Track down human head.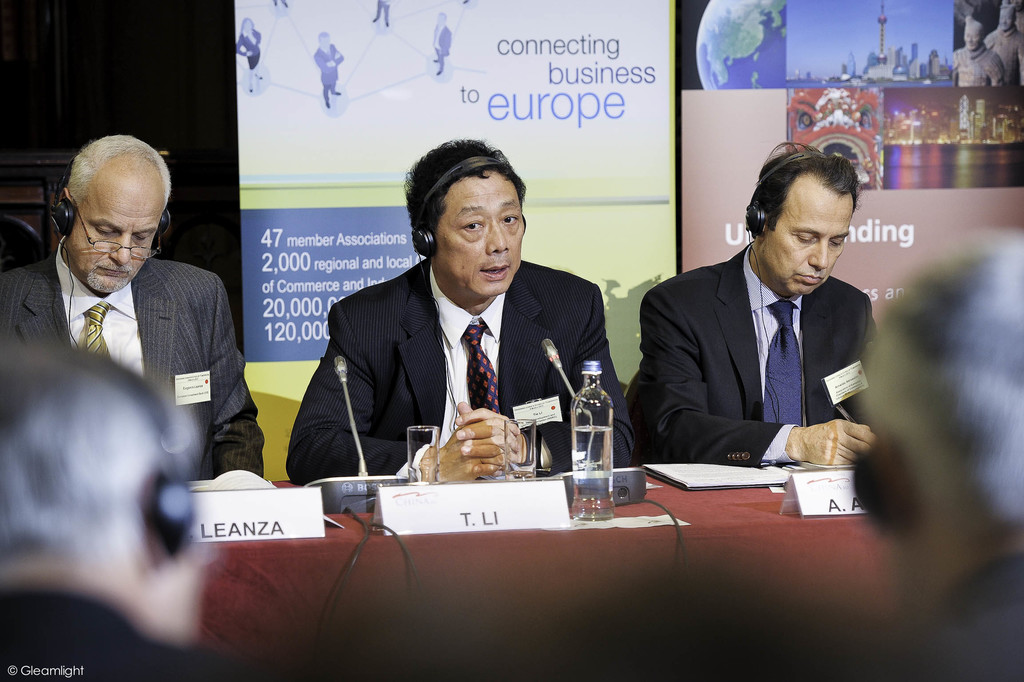
Tracked to [left=401, top=137, right=527, bottom=301].
